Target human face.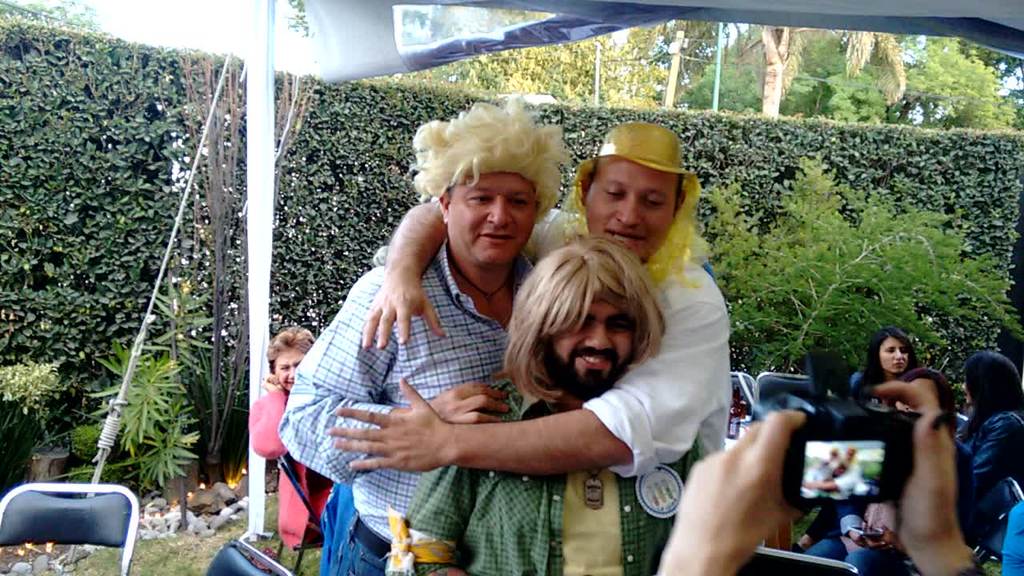
Target region: box(586, 162, 679, 262).
